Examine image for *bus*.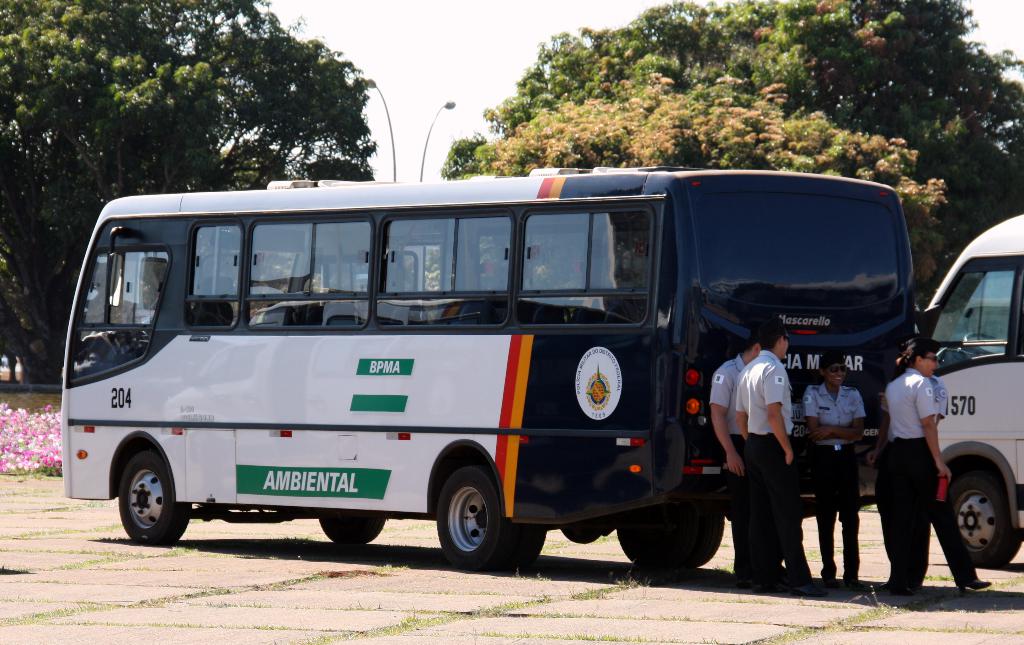
Examination result: 58,166,926,579.
